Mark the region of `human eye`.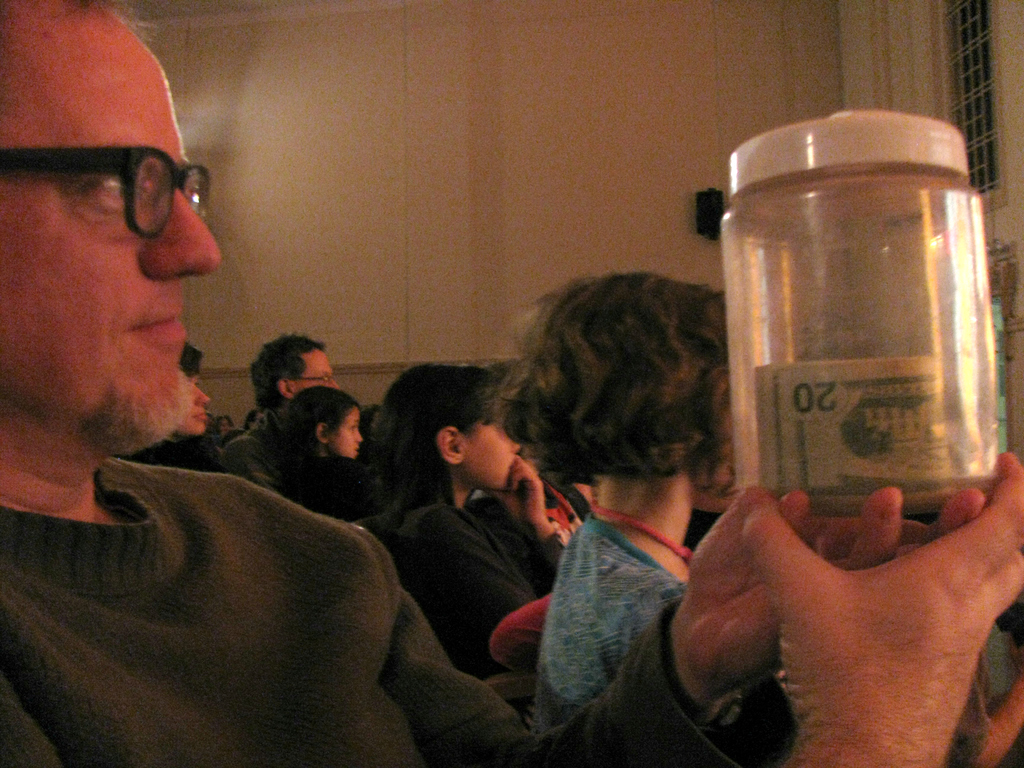
Region: [left=76, top=170, right=154, bottom=211].
